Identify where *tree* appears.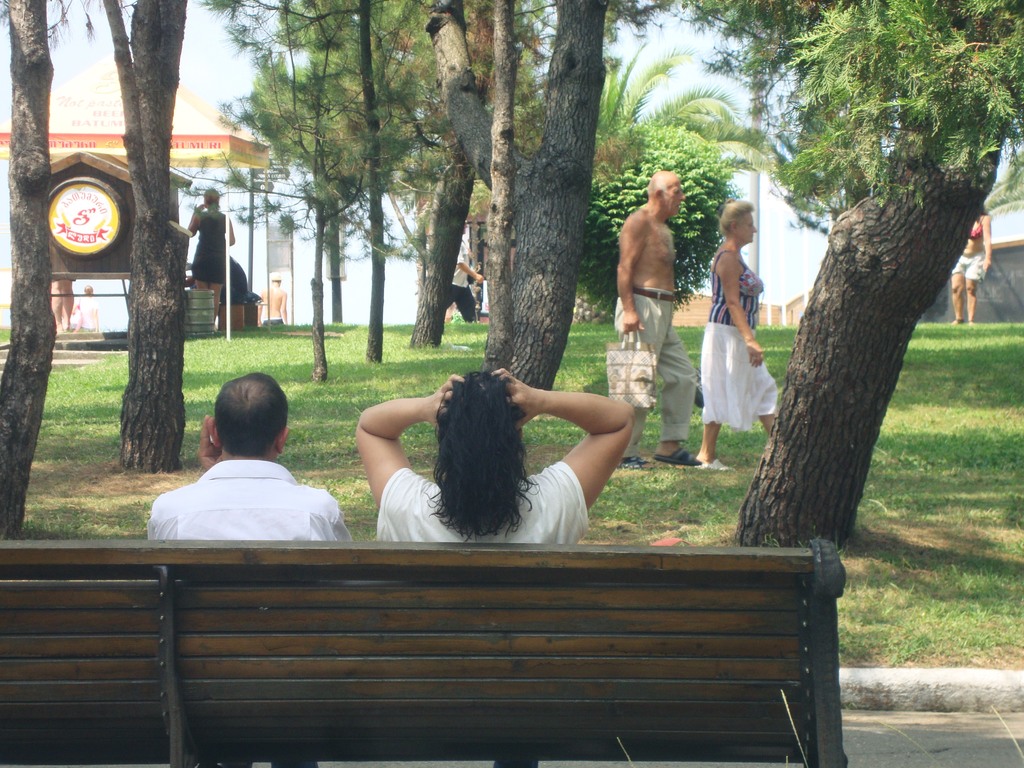
Appears at pyautogui.locateOnScreen(370, 3, 514, 348).
